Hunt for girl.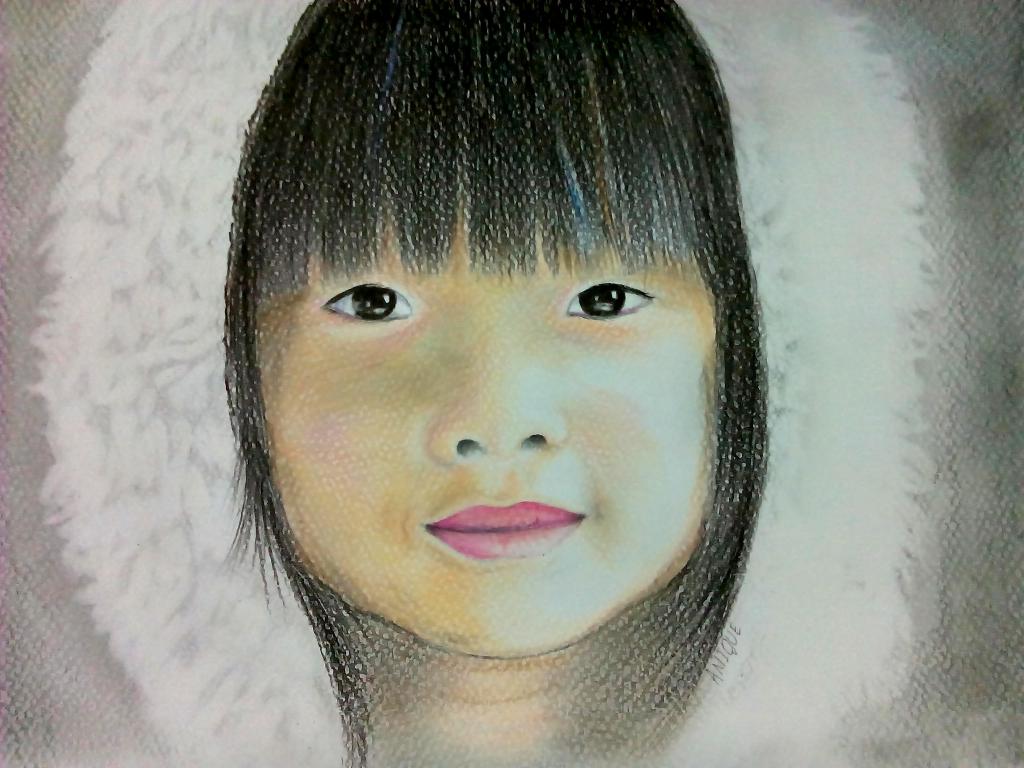
Hunted down at region(218, 0, 774, 767).
